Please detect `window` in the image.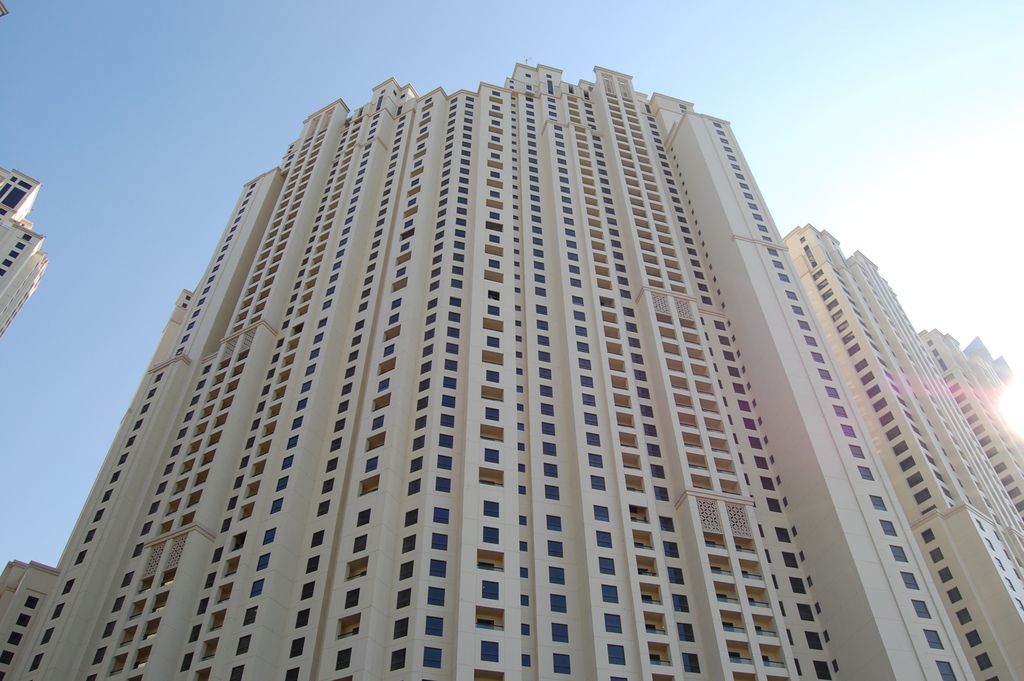
bbox=[565, 227, 576, 238].
